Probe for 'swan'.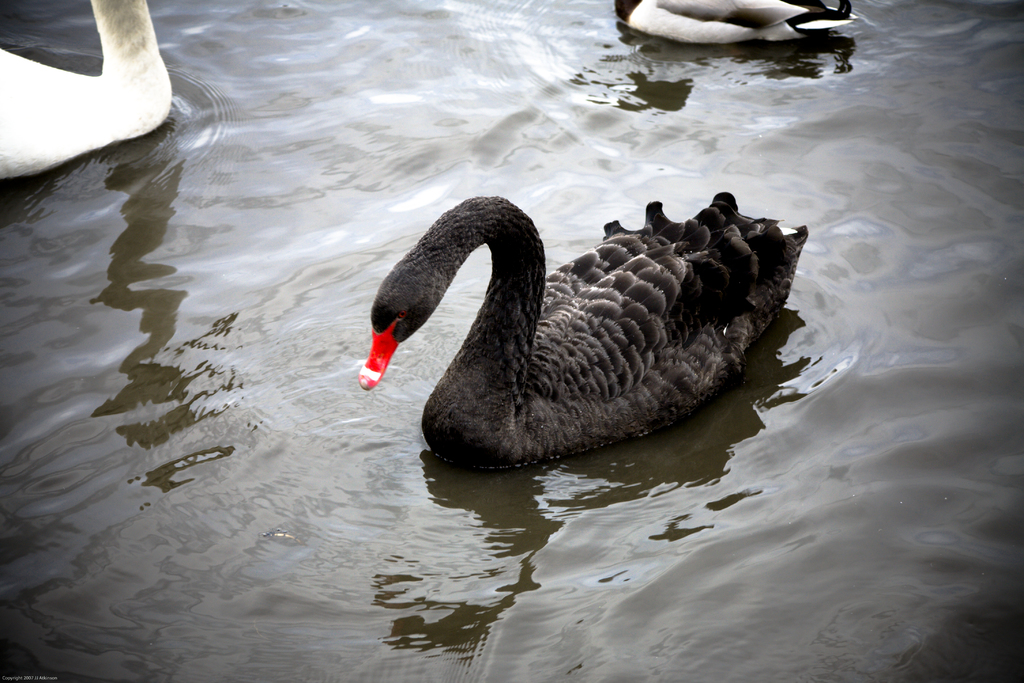
Probe result: 351,193,808,436.
